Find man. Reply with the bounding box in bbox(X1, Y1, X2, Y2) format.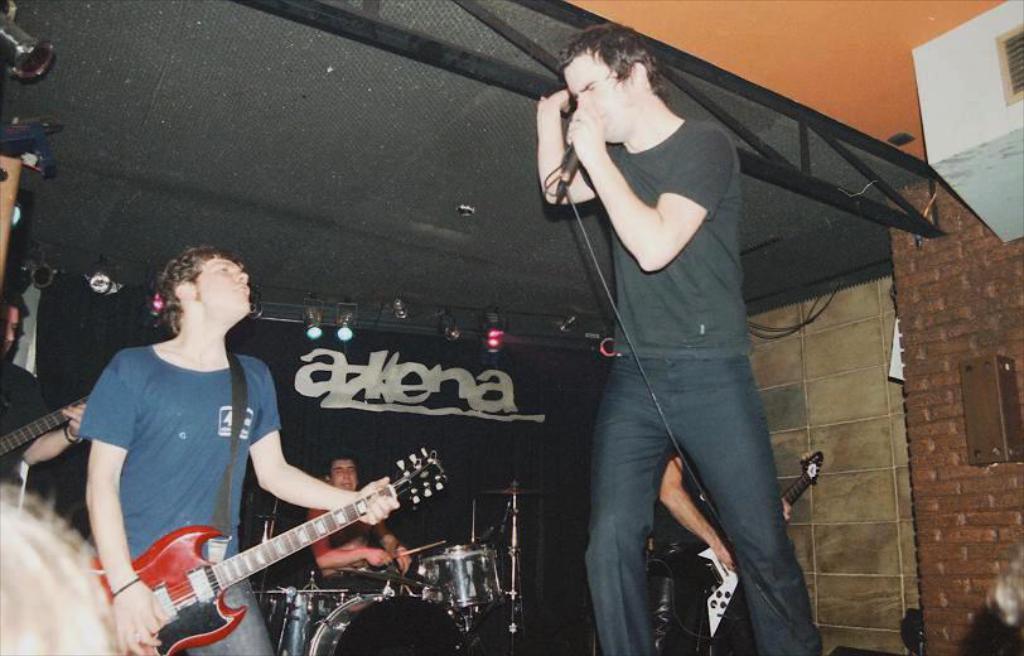
bbox(77, 233, 391, 655).
